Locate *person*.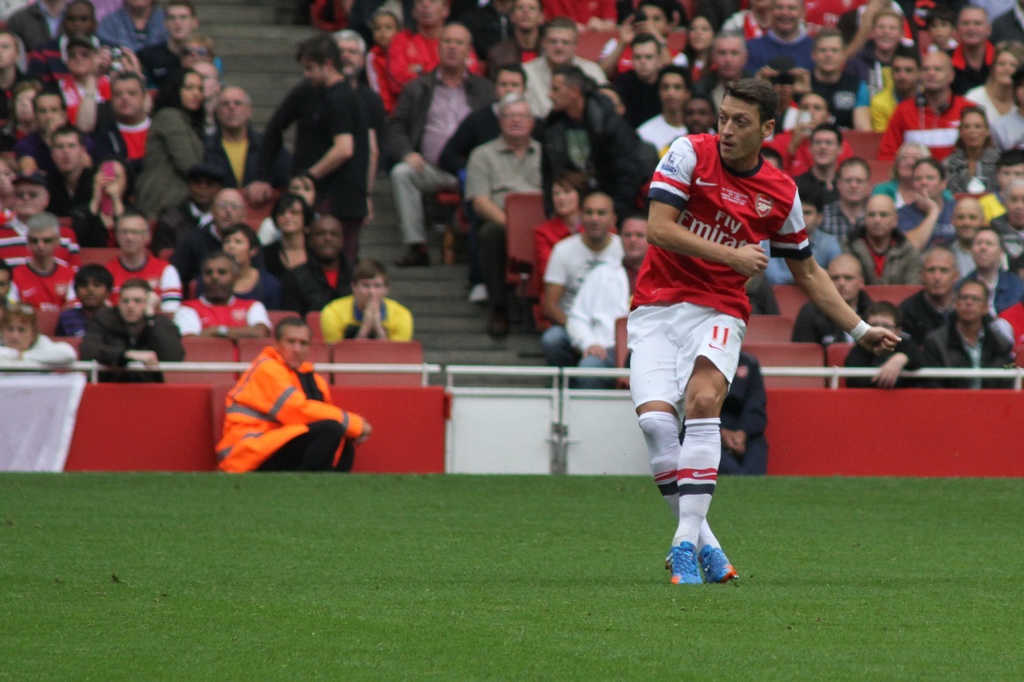
Bounding box: [x1=926, y1=6, x2=960, y2=54].
